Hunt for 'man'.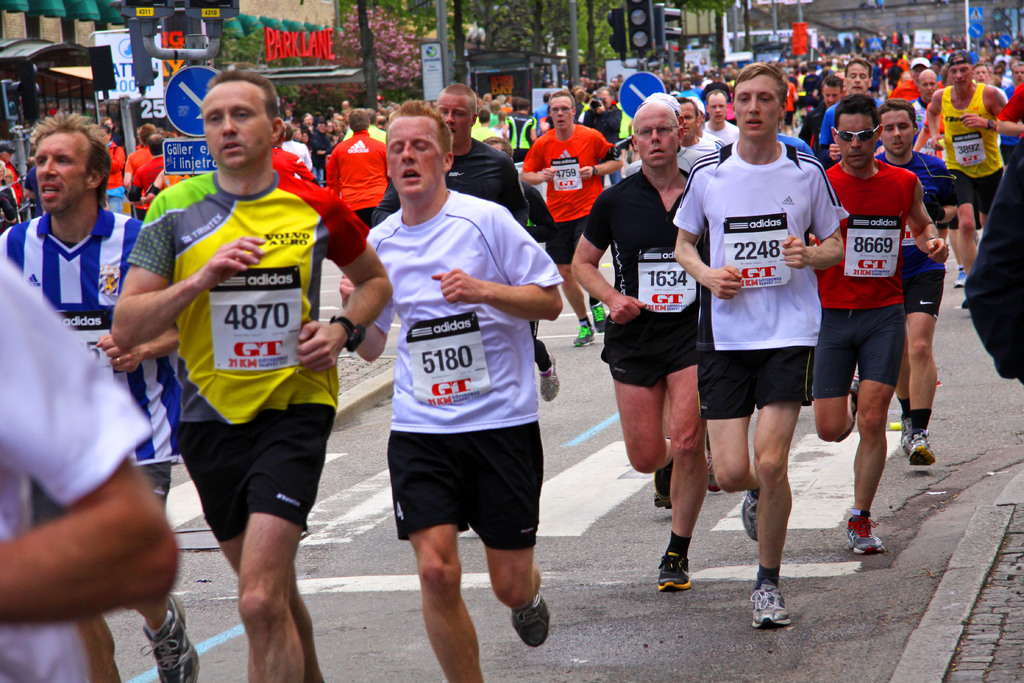
Hunted down at 330, 106, 392, 219.
